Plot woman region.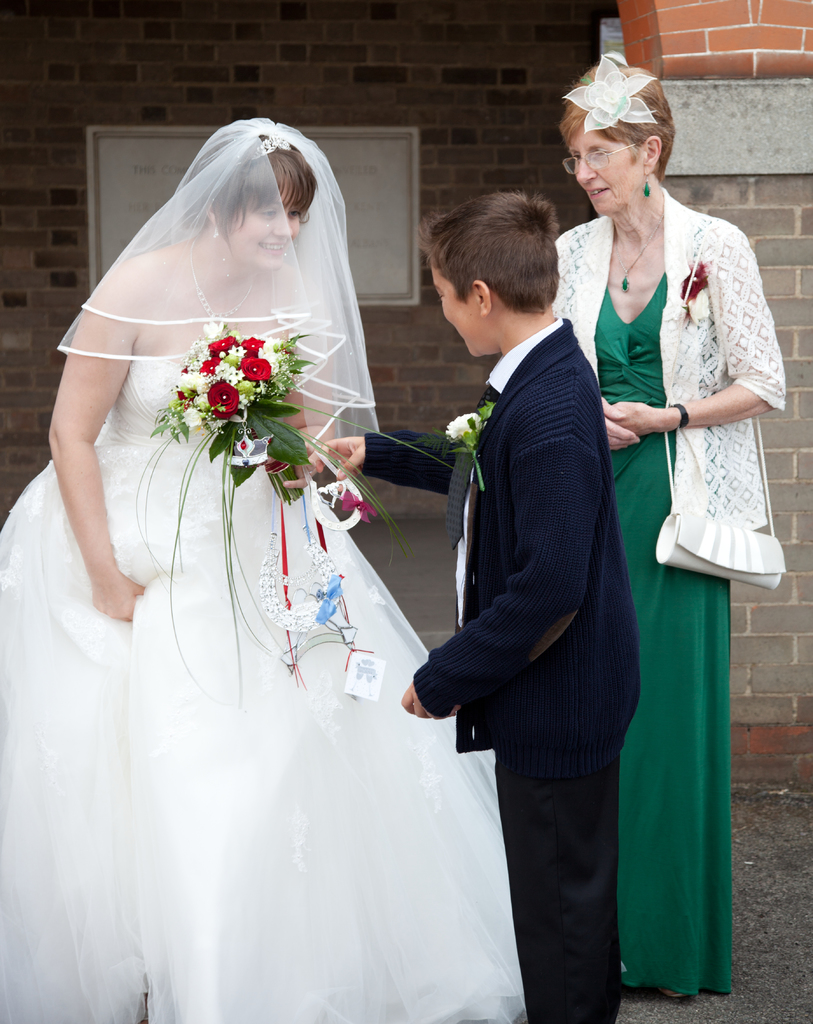
Plotted at crop(0, 114, 559, 1023).
